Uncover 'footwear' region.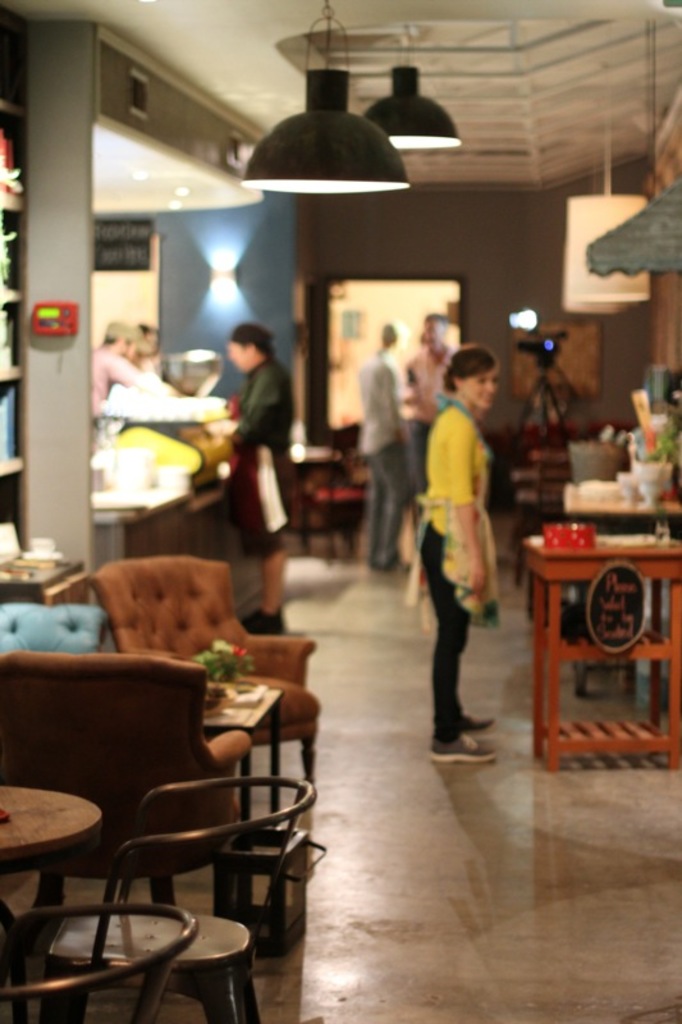
Uncovered: bbox=(426, 731, 494, 763).
